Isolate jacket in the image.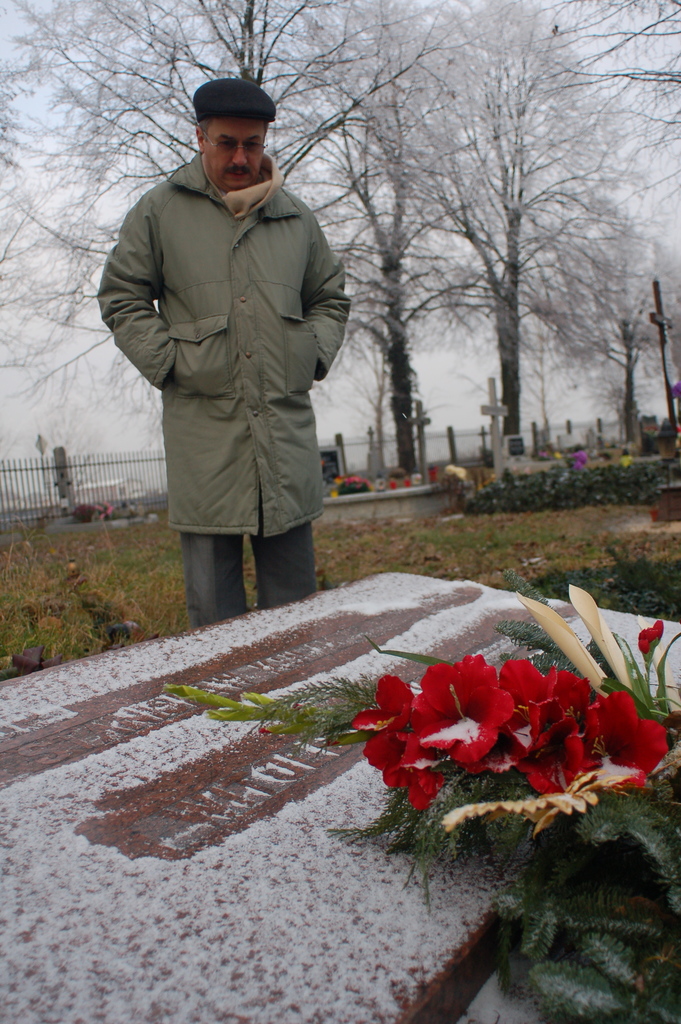
Isolated region: (x1=110, y1=117, x2=350, y2=512).
